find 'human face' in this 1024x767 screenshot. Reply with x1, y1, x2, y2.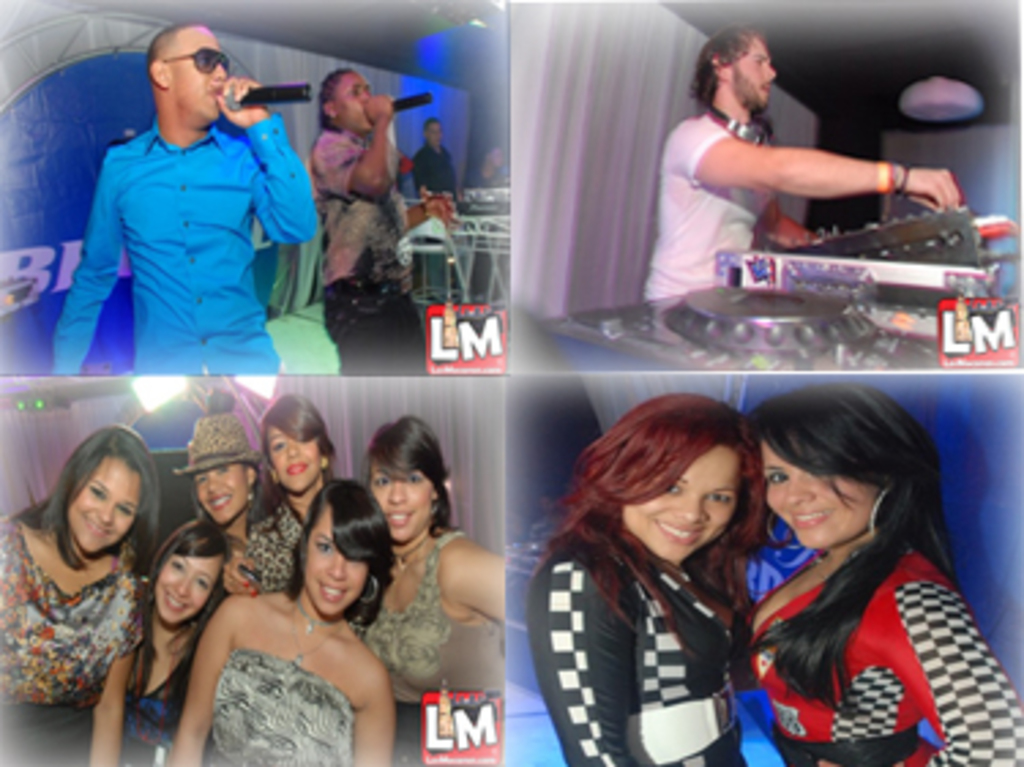
202, 467, 254, 524.
